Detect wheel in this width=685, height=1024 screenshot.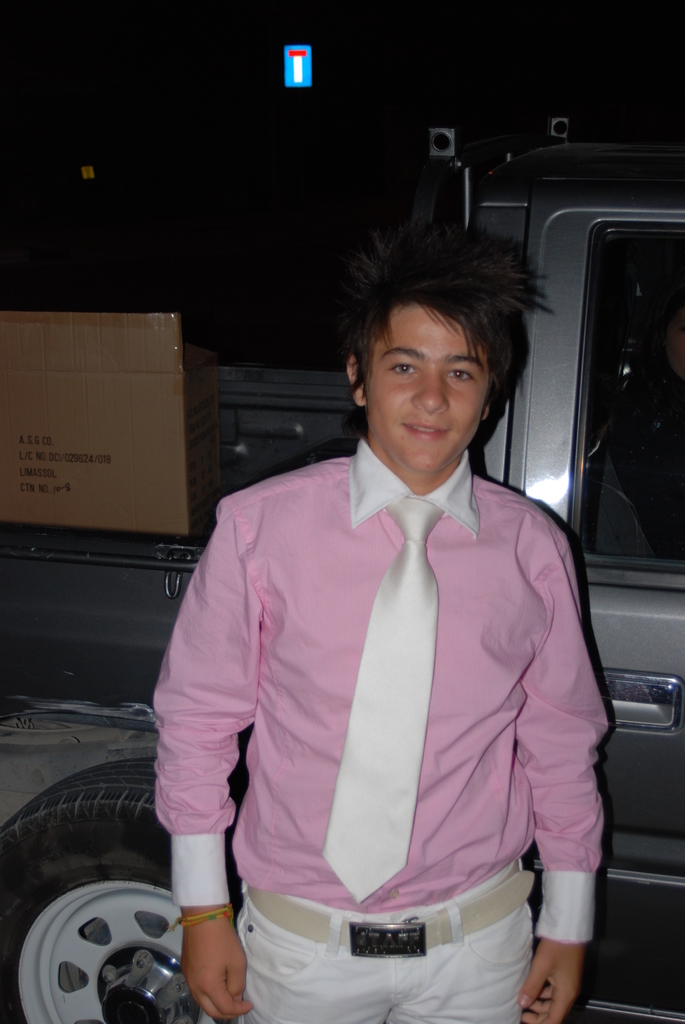
Detection: 18/877/197/1021.
